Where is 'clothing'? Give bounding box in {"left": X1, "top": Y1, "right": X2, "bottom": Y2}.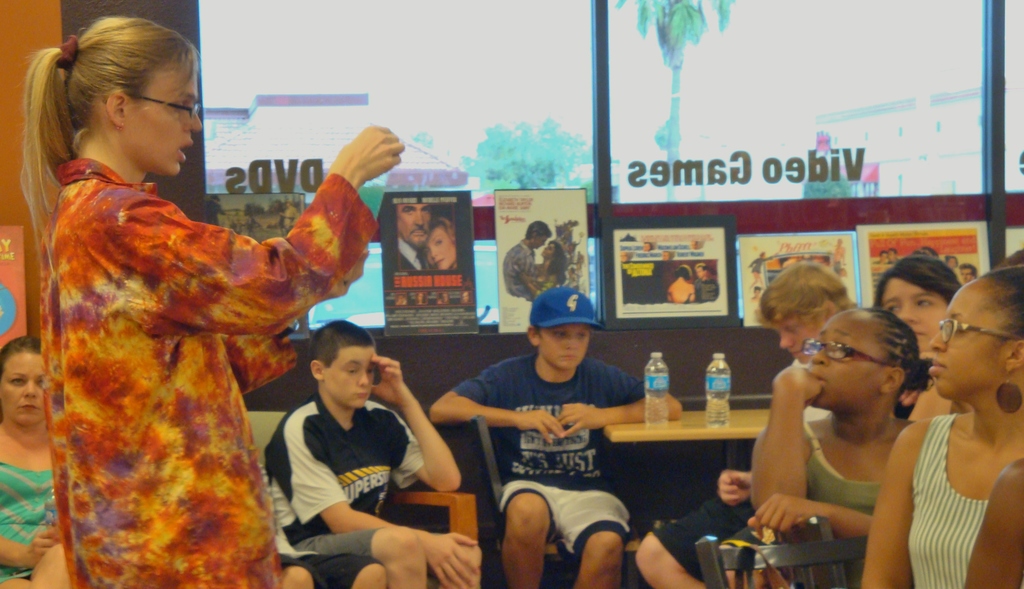
{"left": 262, "top": 393, "right": 424, "bottom": 552}.
